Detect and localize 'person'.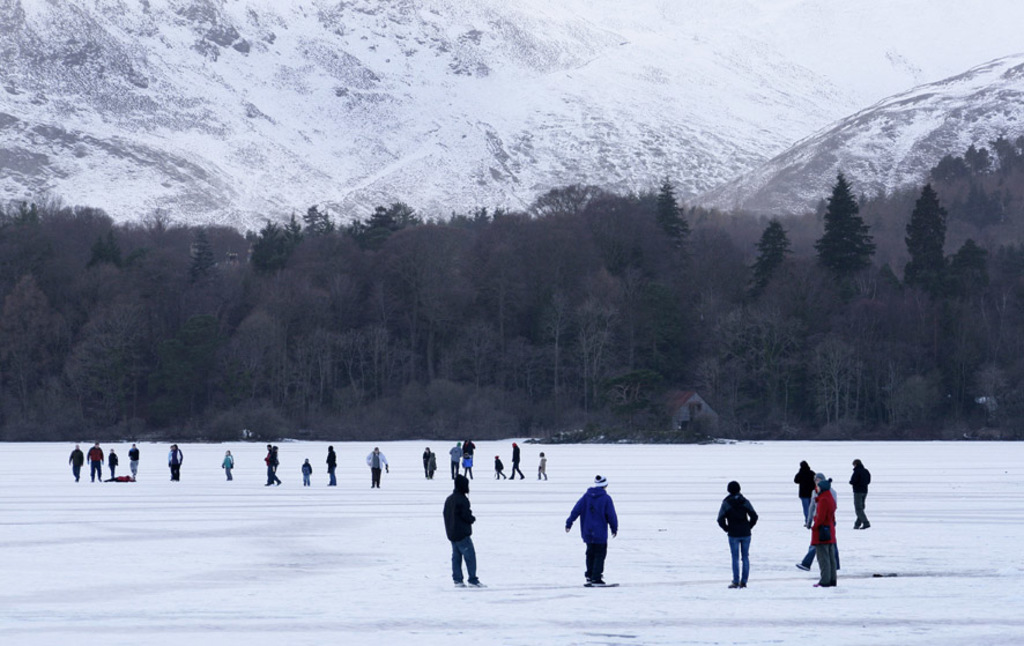
Localized at Rect(328, 445, 337, 488).
